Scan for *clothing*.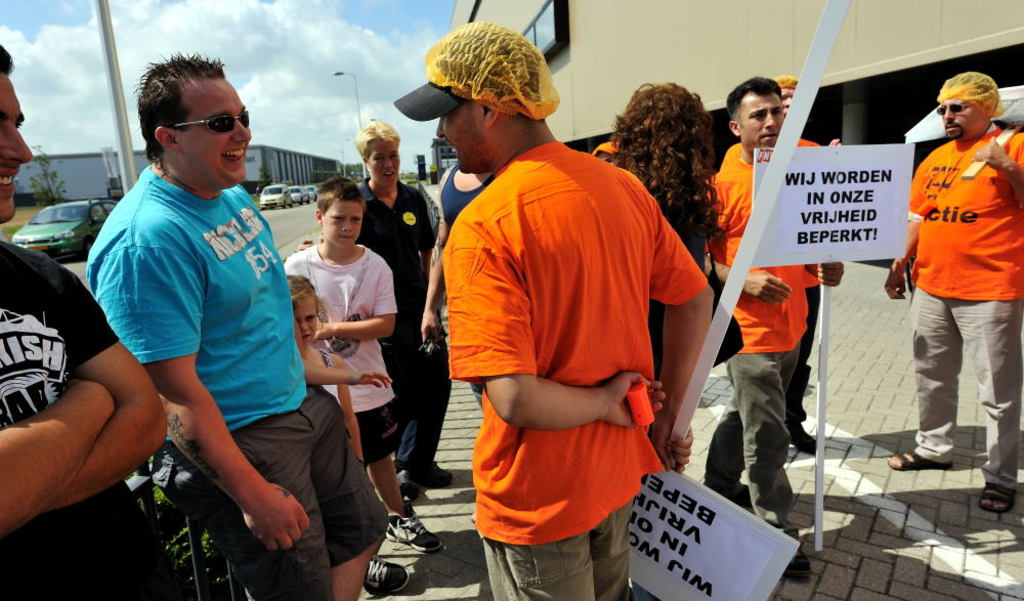
Scan result: pyautogui.locateOnScreen(486, 502, 635, 600).
